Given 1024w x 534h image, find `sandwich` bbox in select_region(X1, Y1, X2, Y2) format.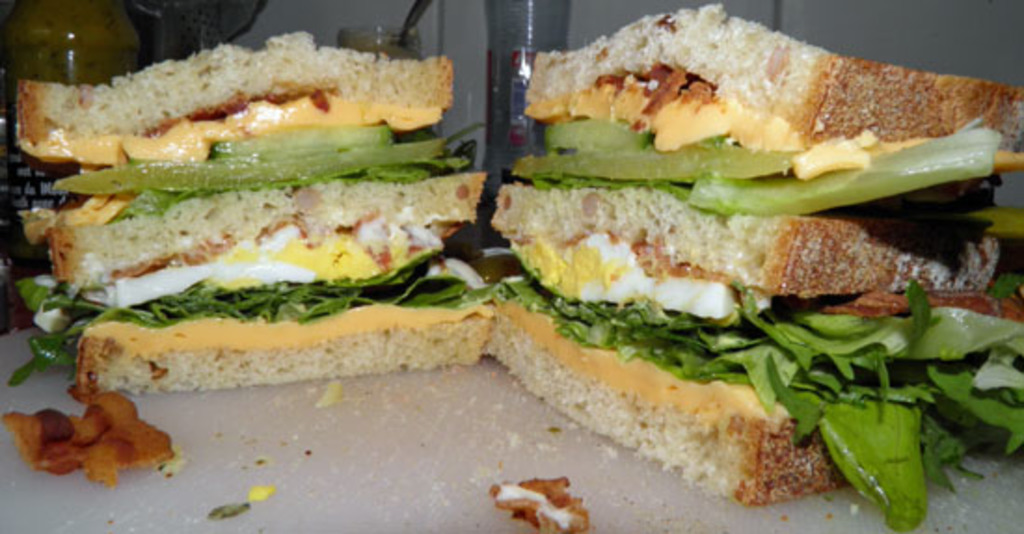
select_region(13, 26, 492, 398).
